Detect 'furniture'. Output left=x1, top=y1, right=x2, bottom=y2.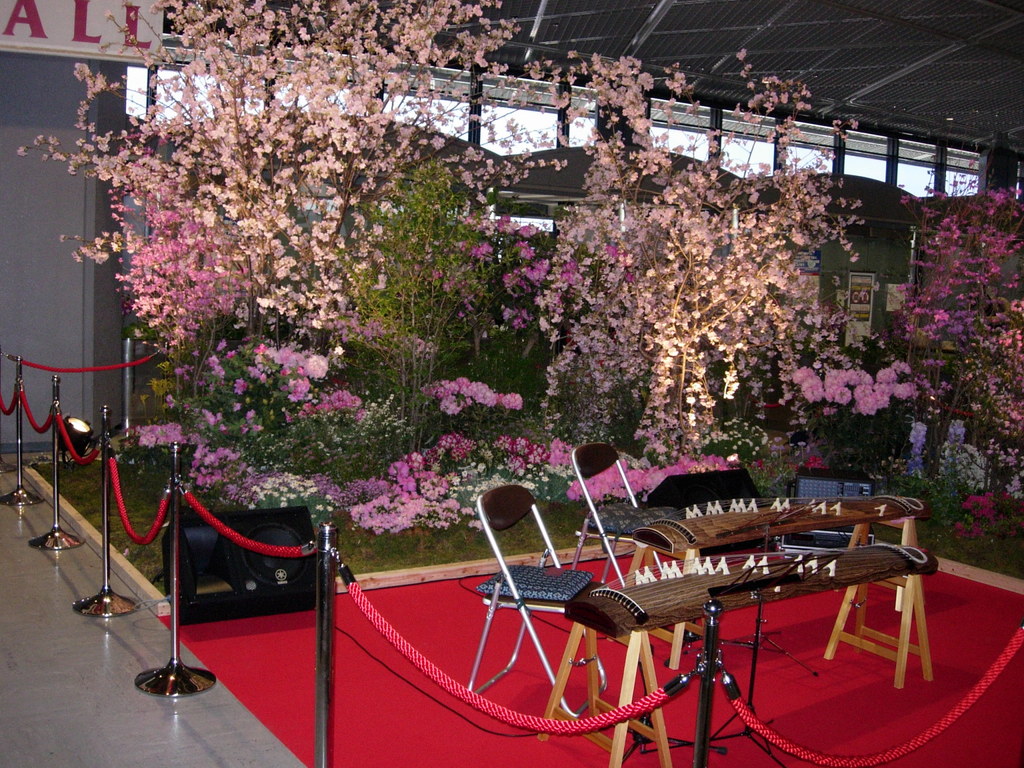
left=465, top=444, right=941, bottom=767.
